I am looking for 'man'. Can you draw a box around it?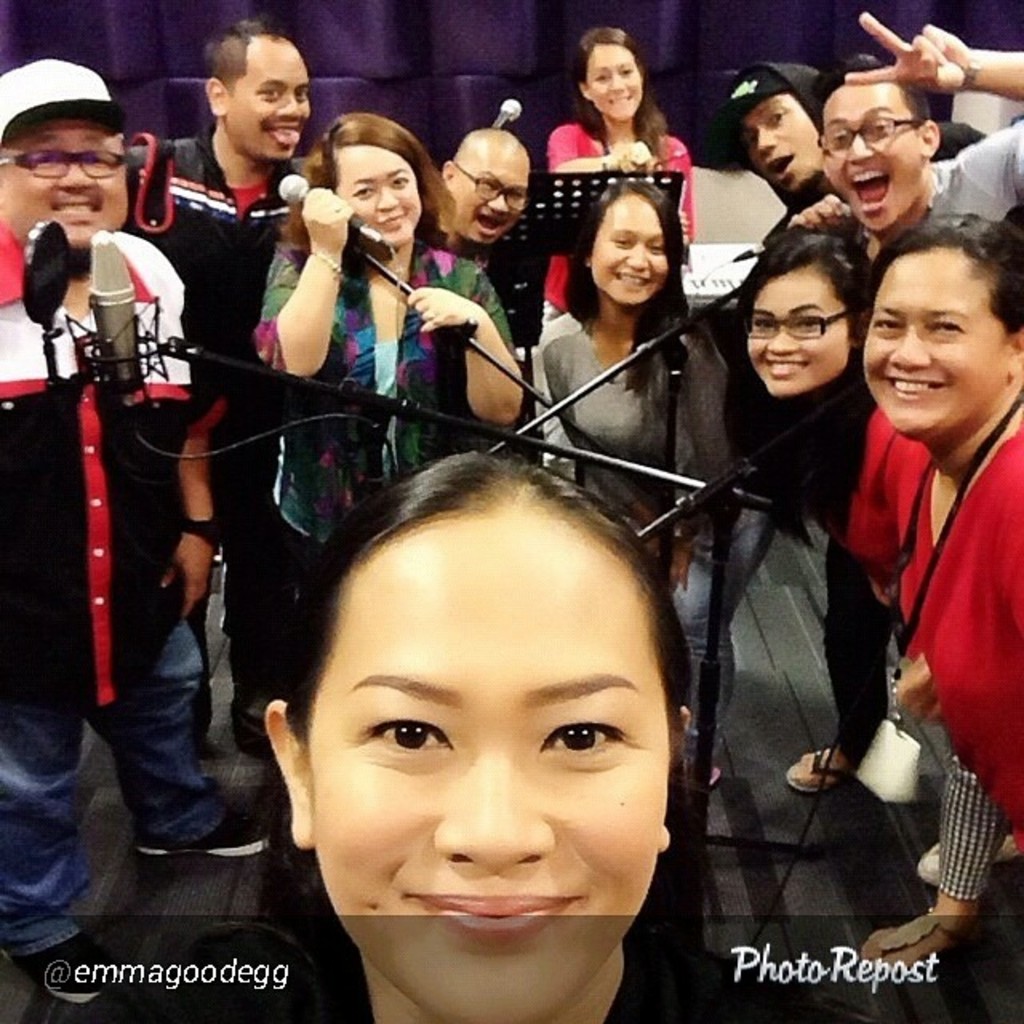
Sure, the bounding box is locate(440, 131, 544, 280).
